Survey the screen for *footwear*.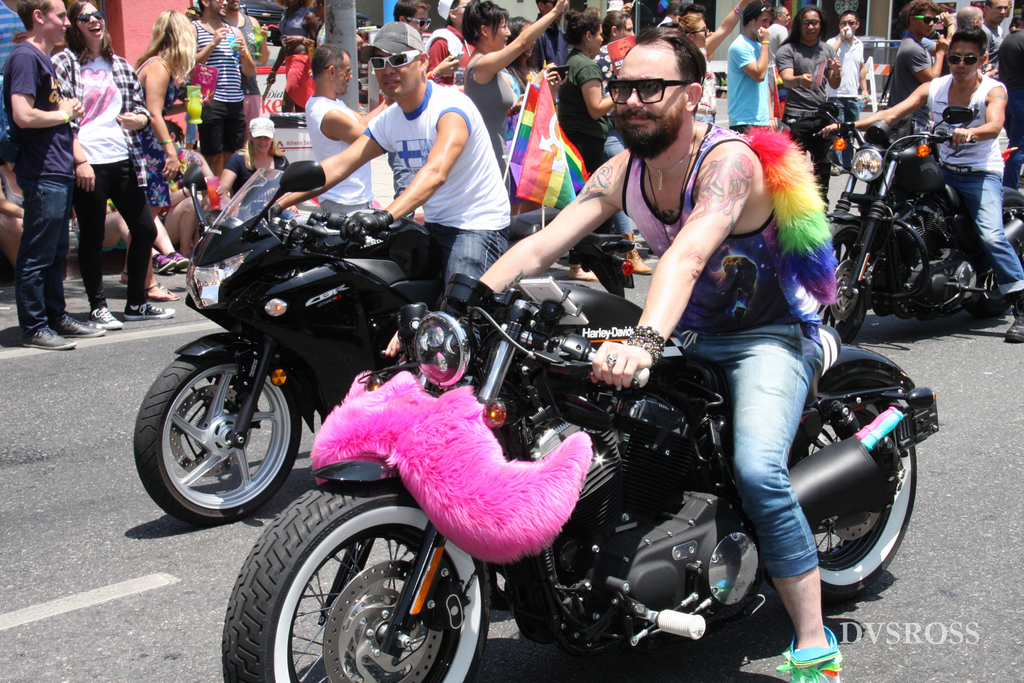
Survey found: select_region(142, 285, 179, 305).
